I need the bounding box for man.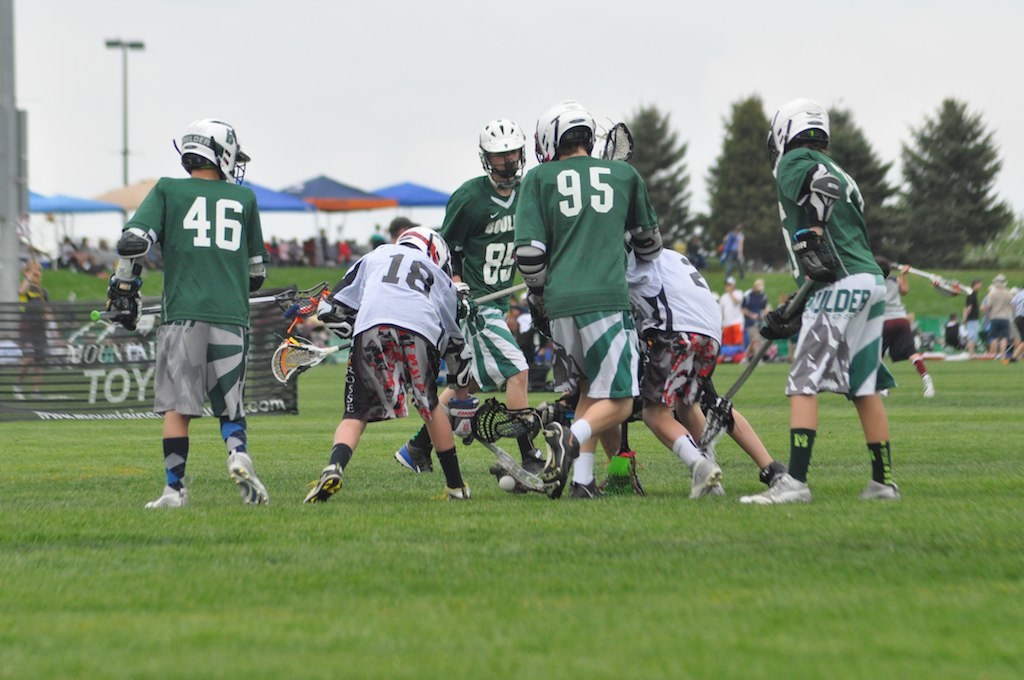
Here it is: BBox(740, 272, 769, 363).
